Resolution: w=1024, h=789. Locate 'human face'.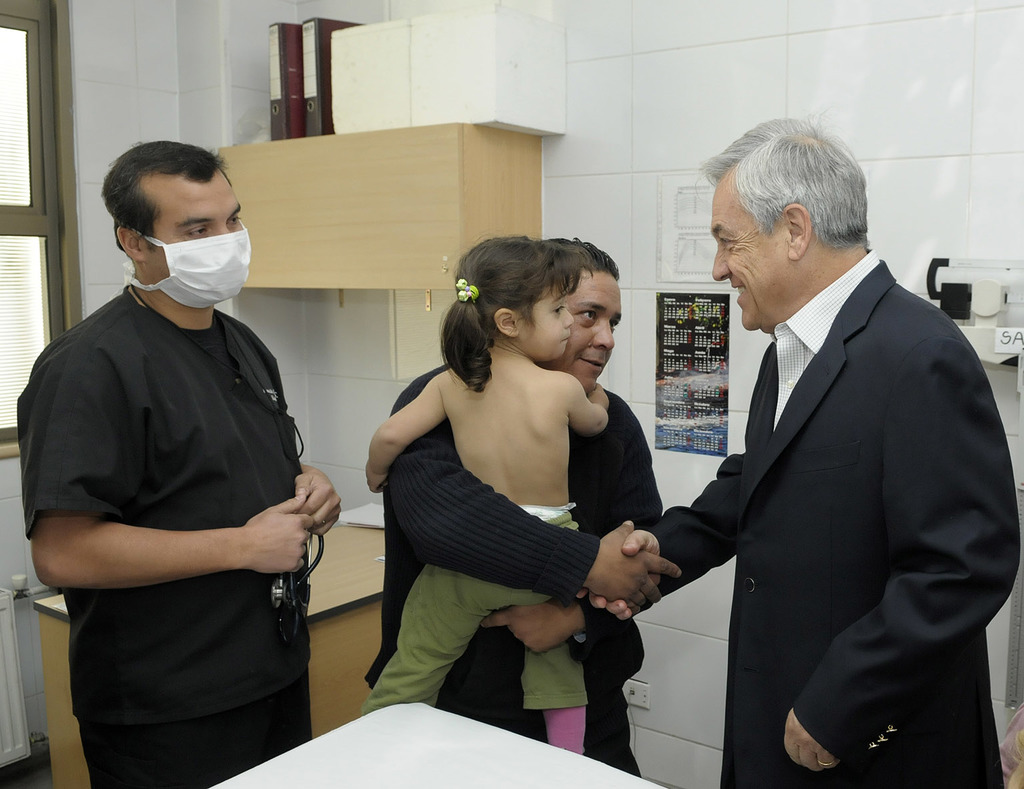
[left=712, top=181, right=787, bottom=331].
